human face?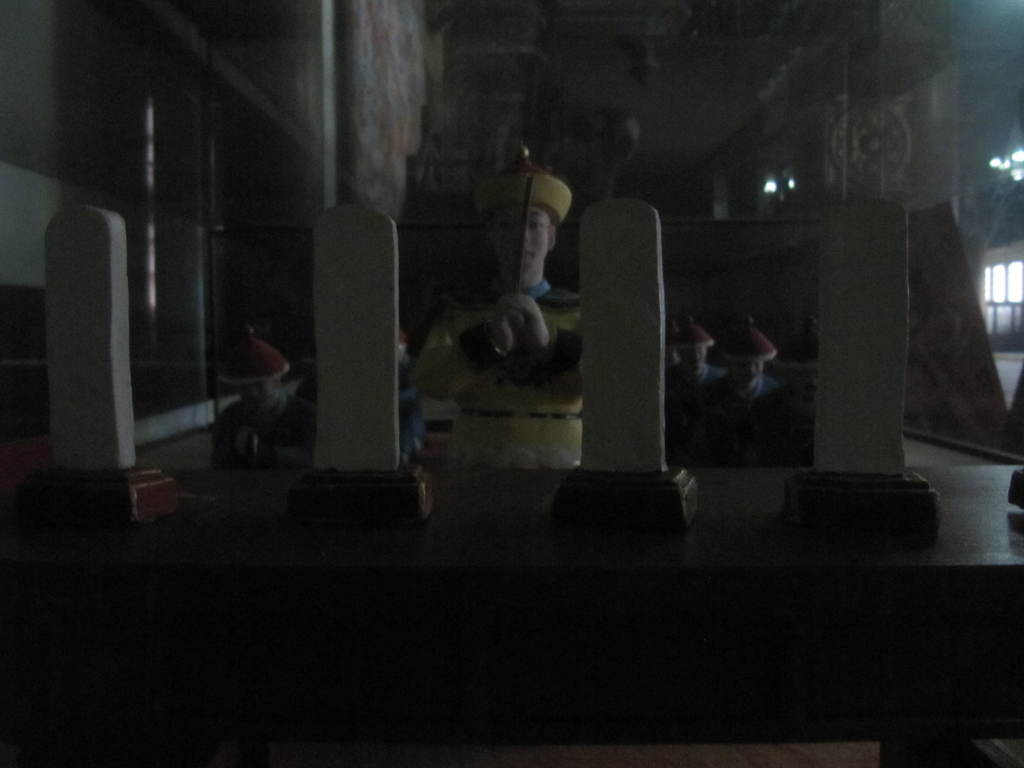
738, 357, 764, 377
